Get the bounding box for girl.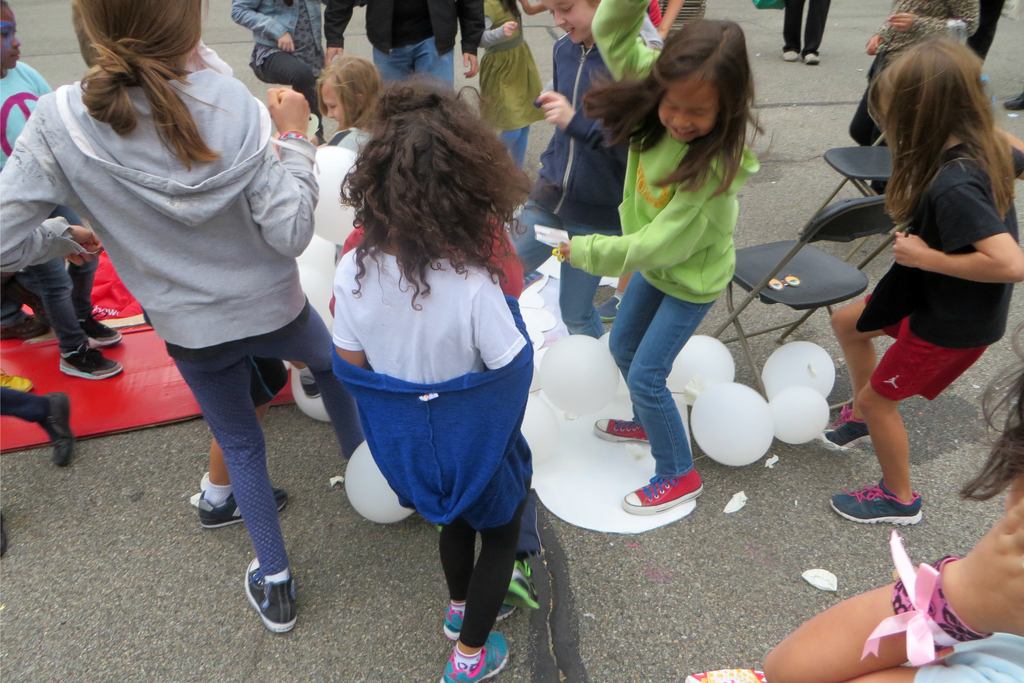
detection(820, 41, 1023, 525).
